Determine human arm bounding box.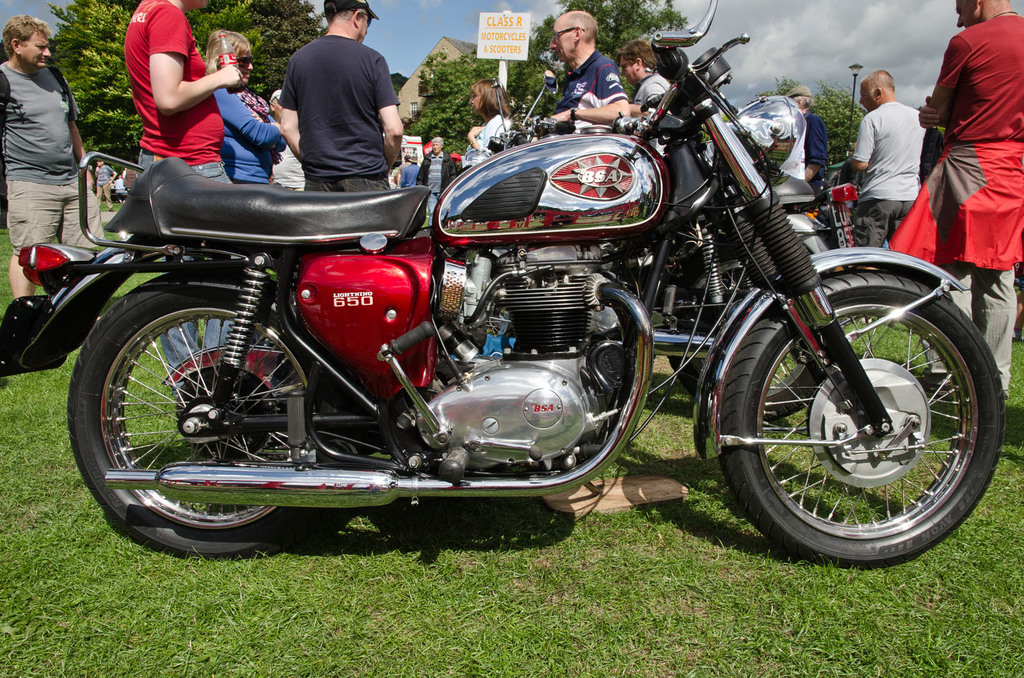
Determined: BBox(449, 154, 464, 180).
